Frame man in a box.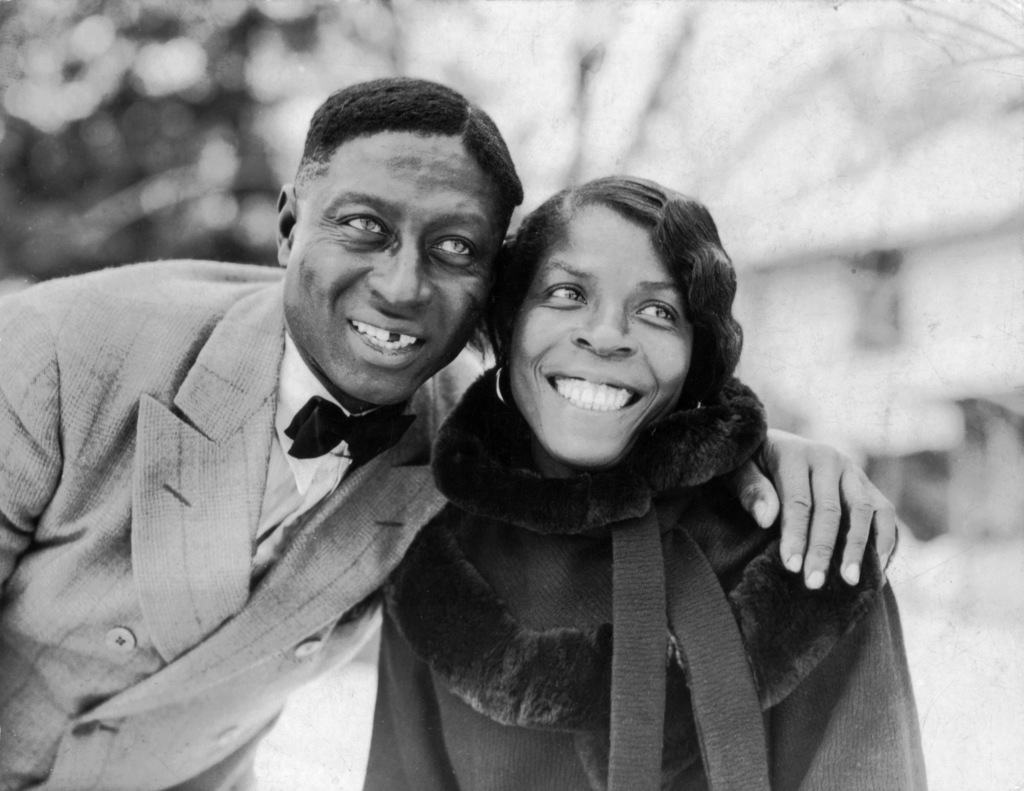
<region>0, 72, 900, 790</region>.
